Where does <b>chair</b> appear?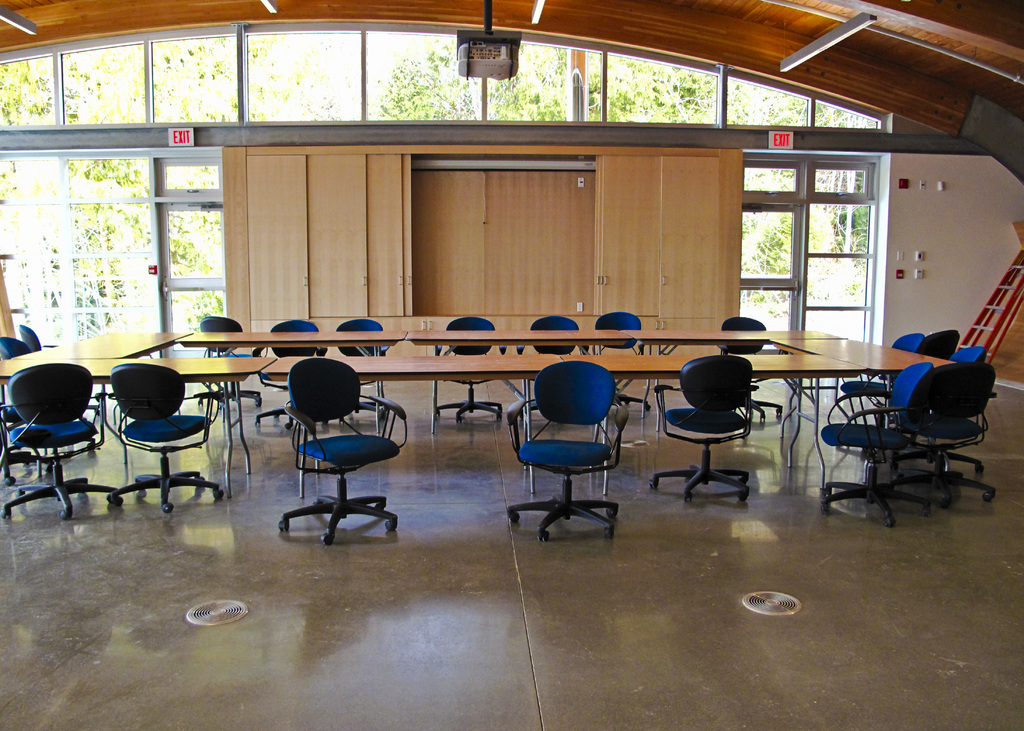
Appears at bbox=(593, 314, 649, 406).
